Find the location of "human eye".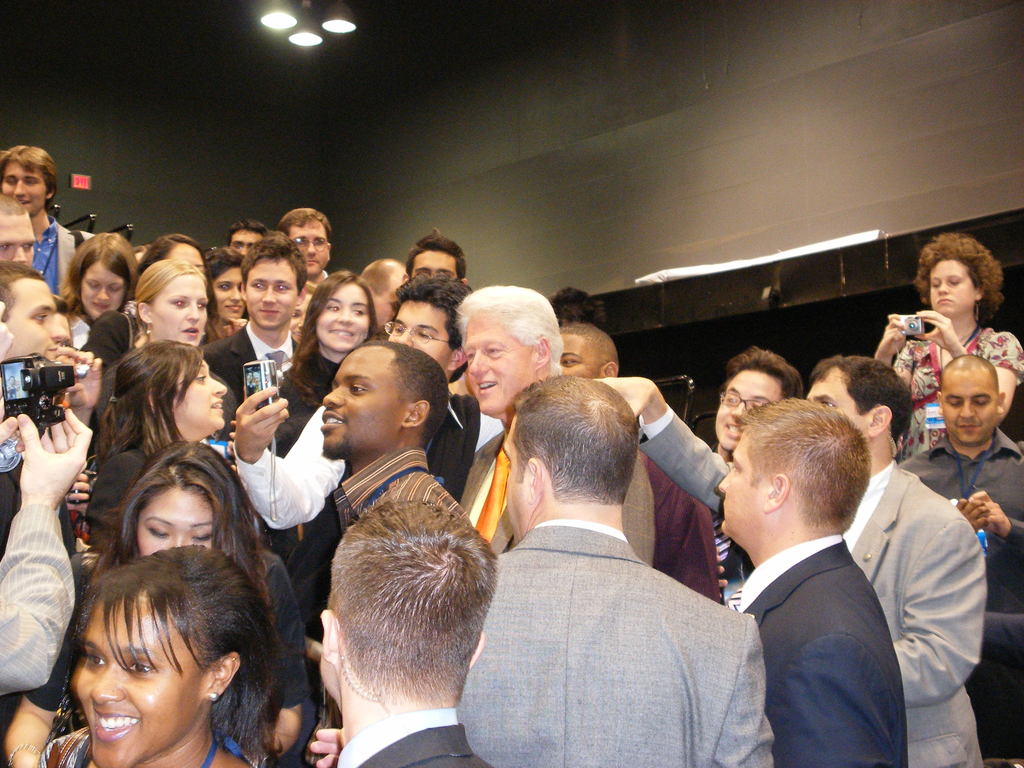
Location: bbox=[415, 328, 431, 340].
